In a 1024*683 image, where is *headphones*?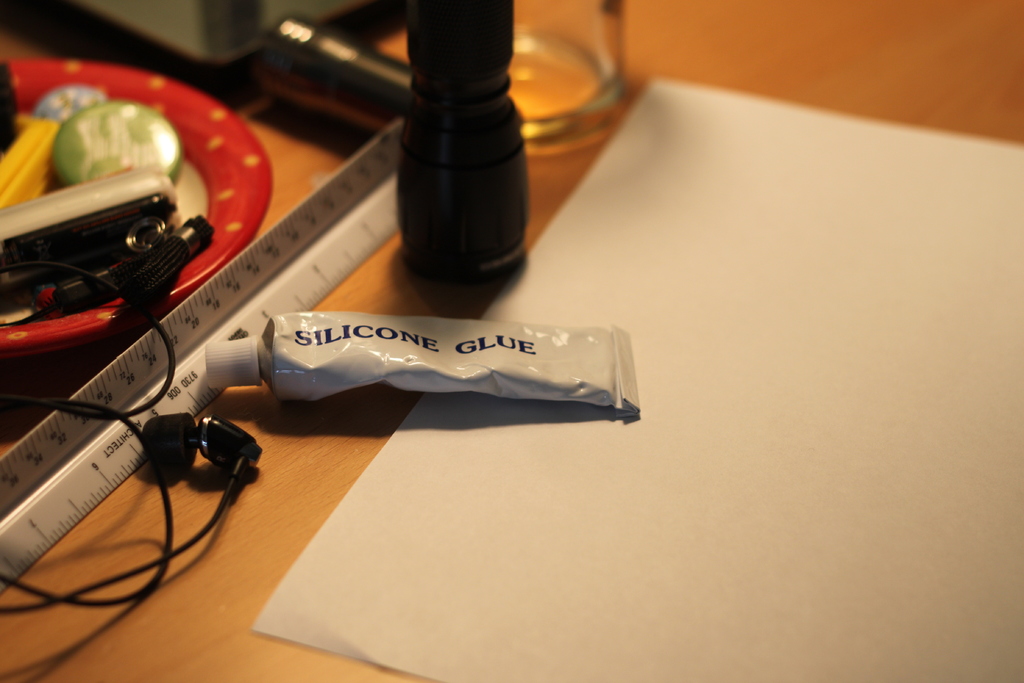
Rect(0, 261, 266, 606).
